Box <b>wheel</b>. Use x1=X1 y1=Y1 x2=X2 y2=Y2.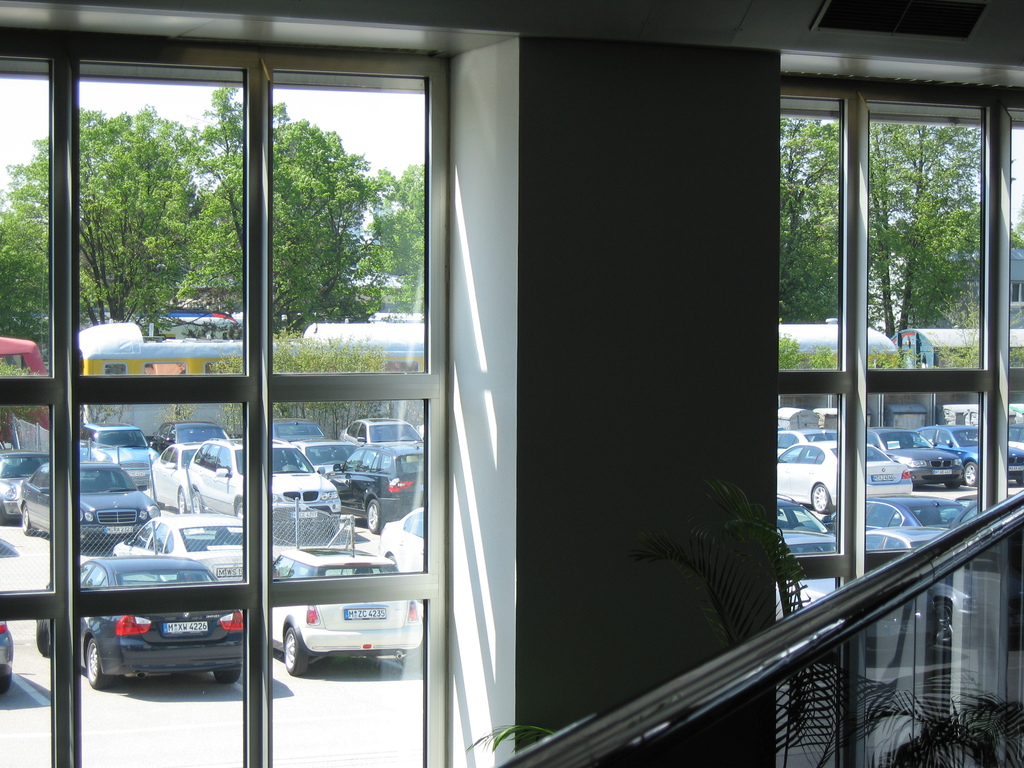
x1=209 y1=664 x2=241 y2=684.
